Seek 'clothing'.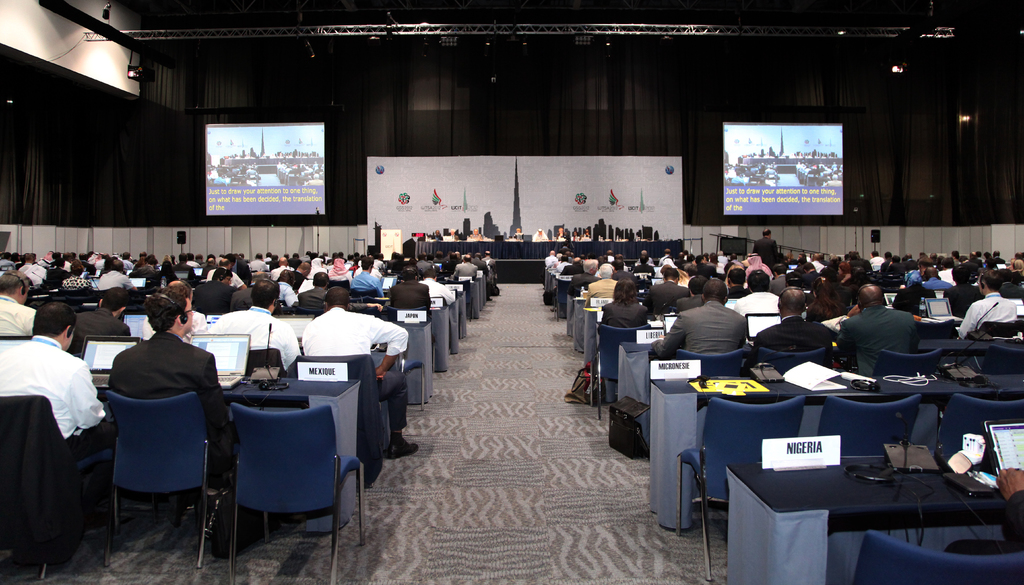
(left=631, top=267, right=650, bottom=274).
